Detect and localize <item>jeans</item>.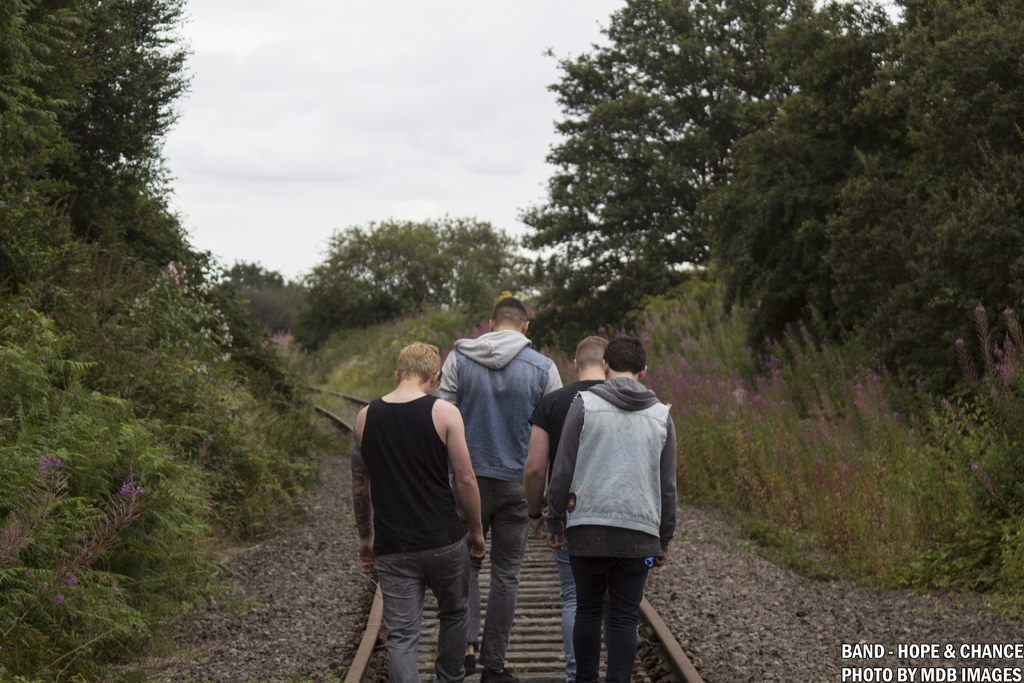
Localized at left=557, top=543, right=577, bottom=660.
